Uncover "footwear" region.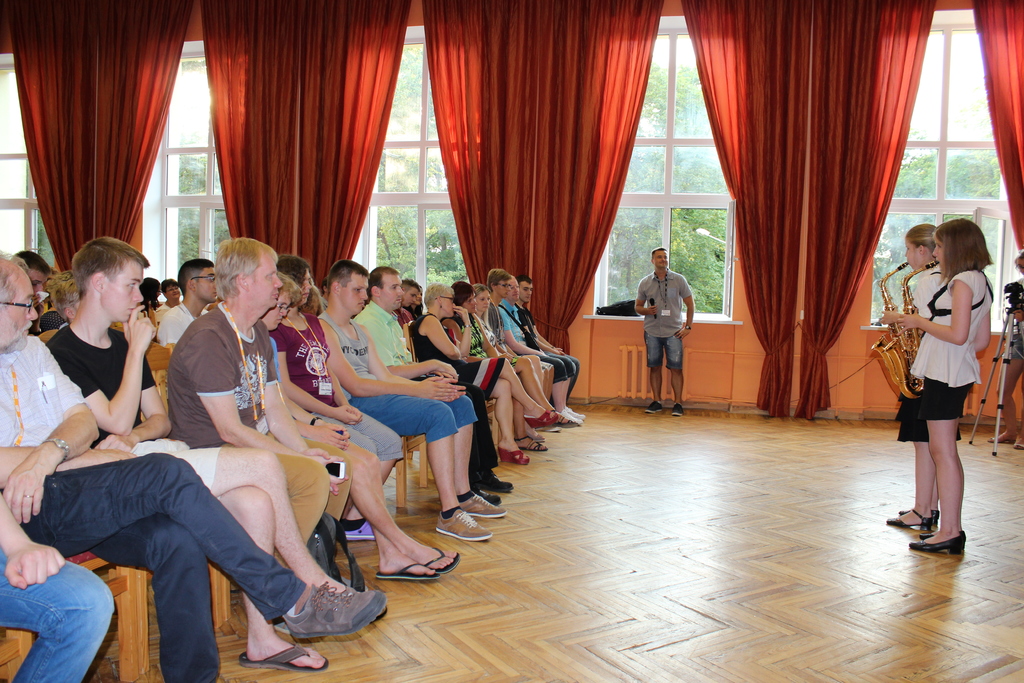
Uncovered: [x1=563, y1=402, x2=584, y2=420].
